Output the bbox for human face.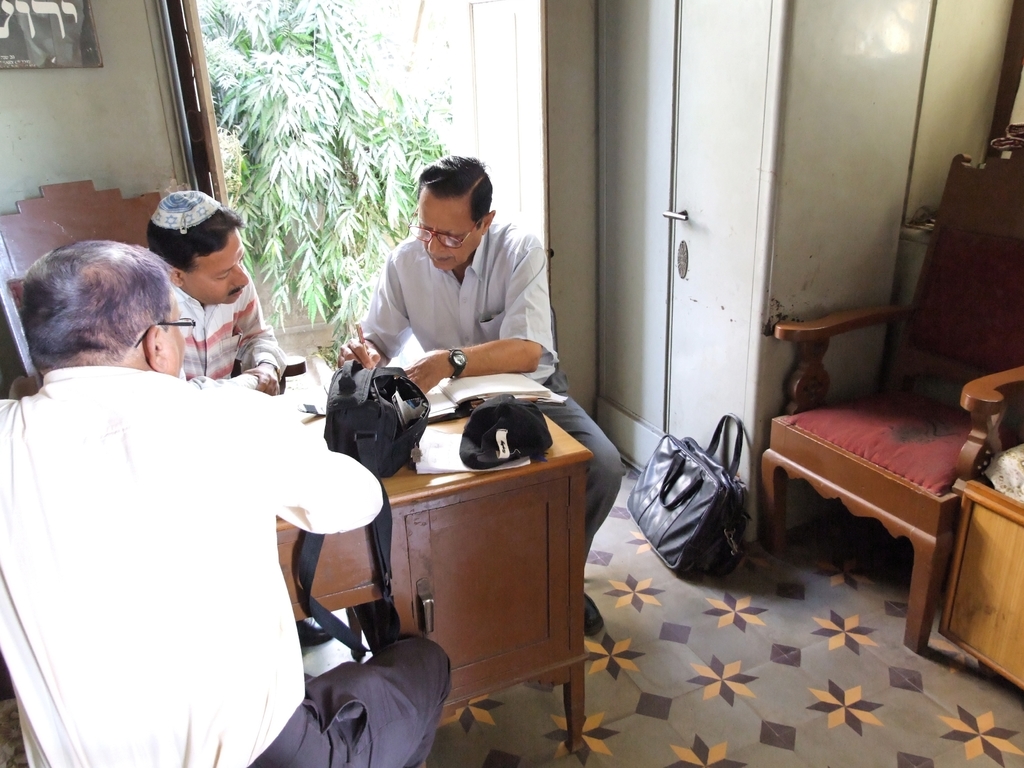
187 229 250 305.
